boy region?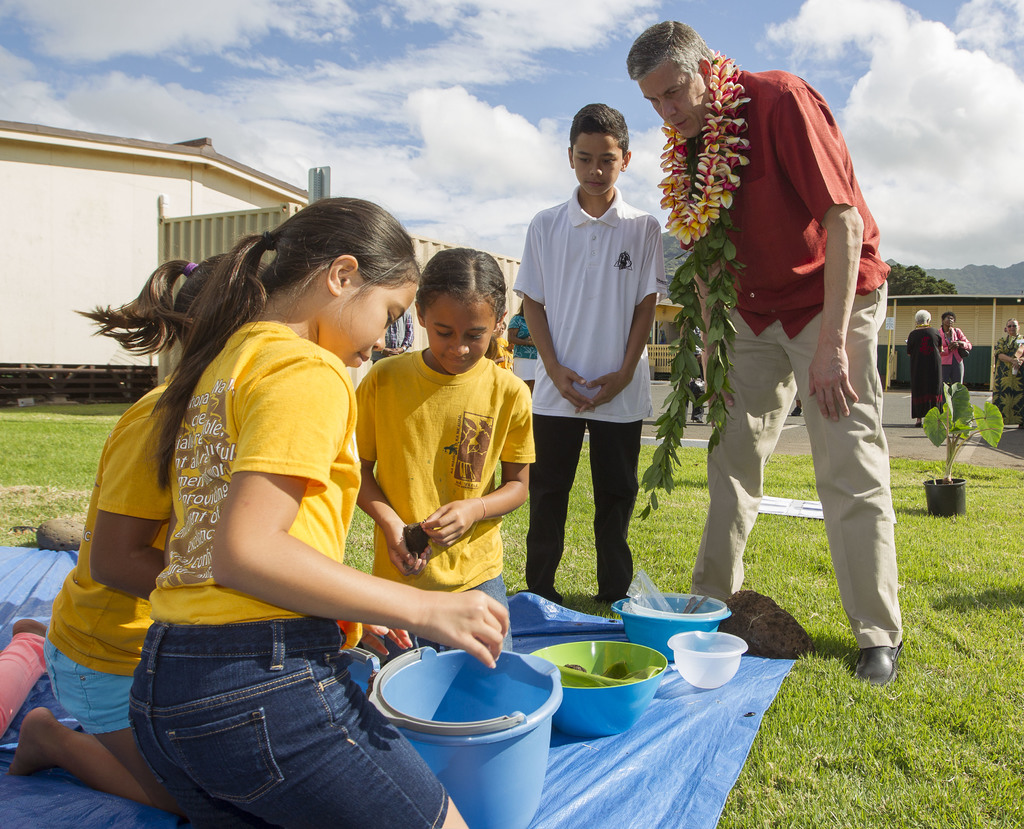
<bbox>502, 97, 666, 611</bbox>
